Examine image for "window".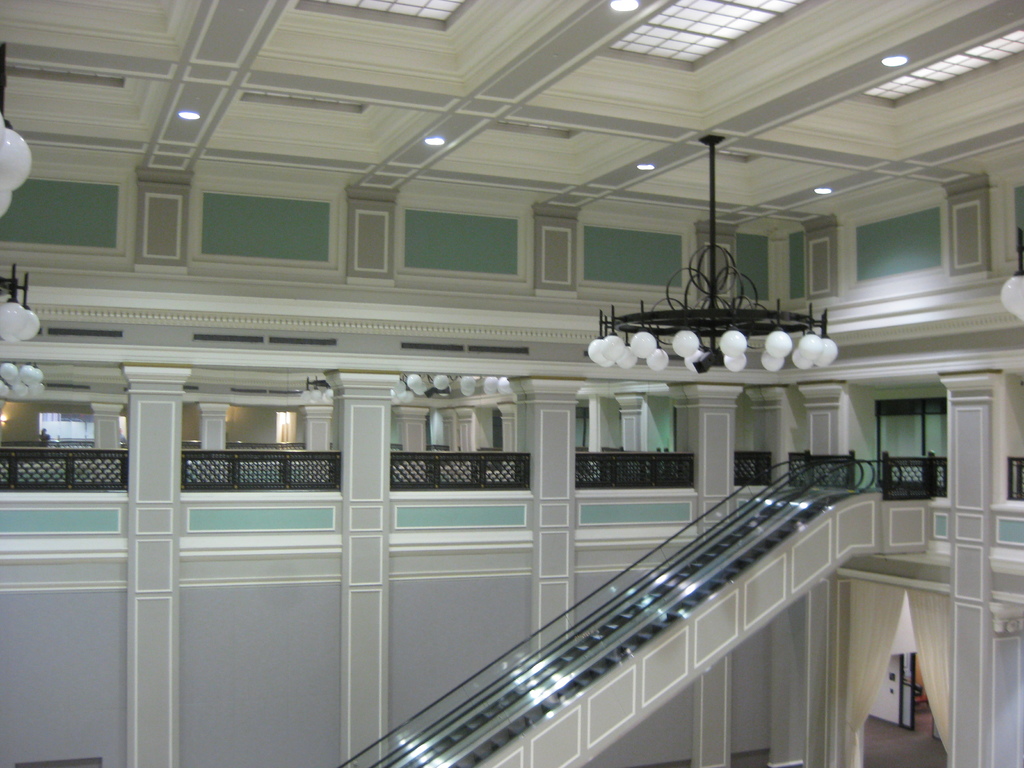
Examination result: 872/388/955/471.
